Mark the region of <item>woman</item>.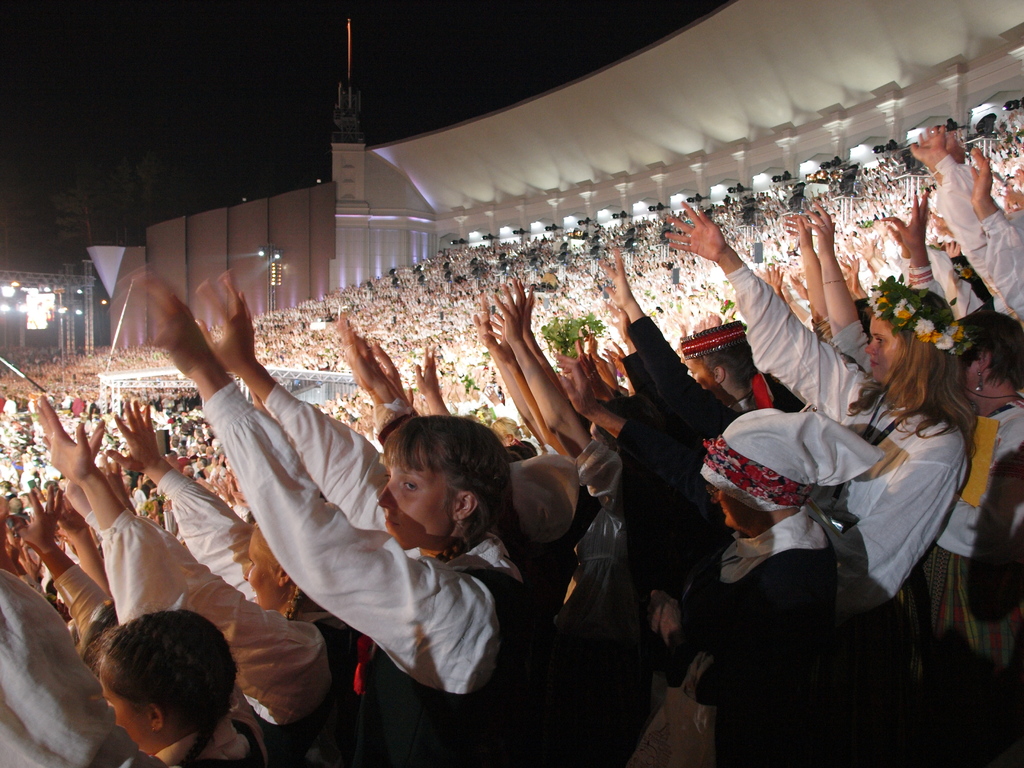
Region: region(663, 204, 978, 584).
